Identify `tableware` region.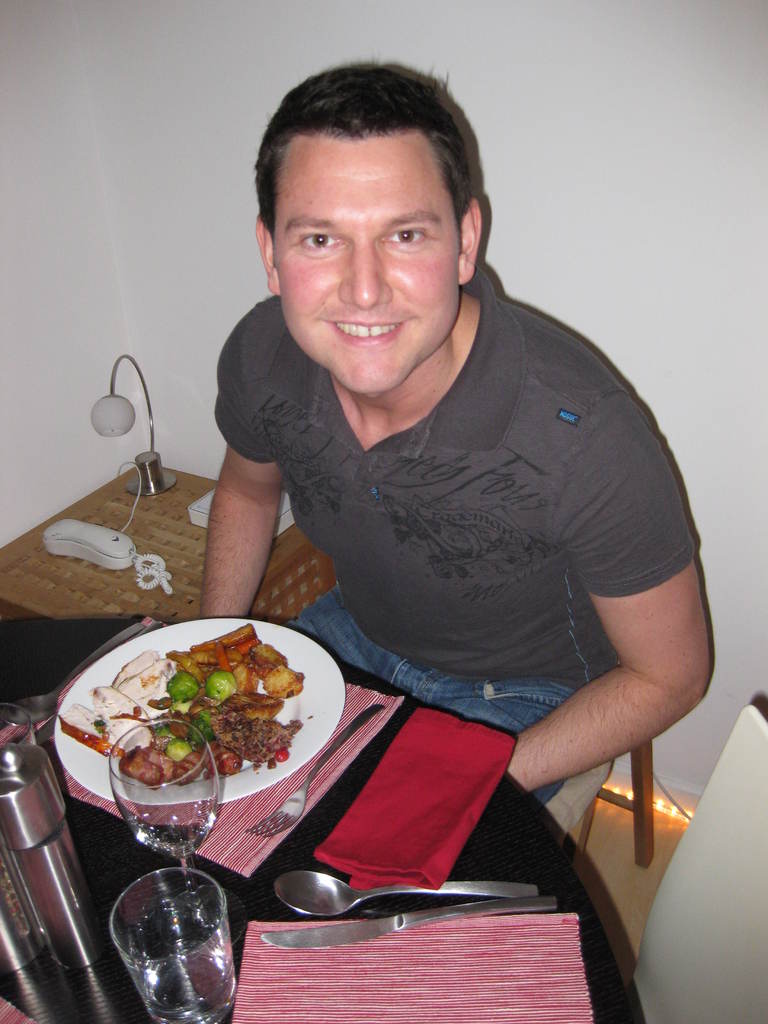
Region: (x1=273, y1=874, x2=543, y2=920).
